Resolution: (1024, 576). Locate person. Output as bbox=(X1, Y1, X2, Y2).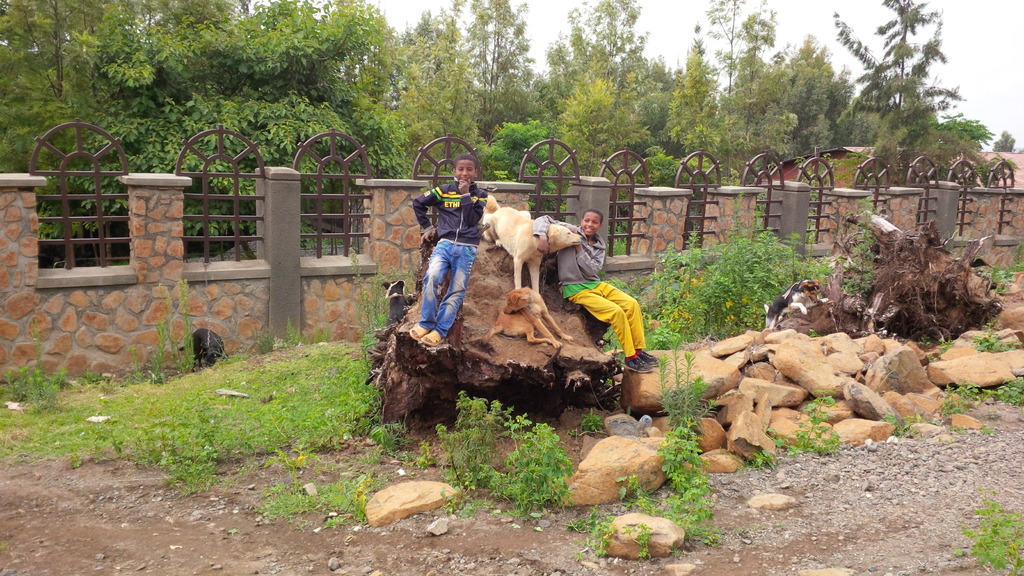
bbox=(410, 158, 488, 347).
